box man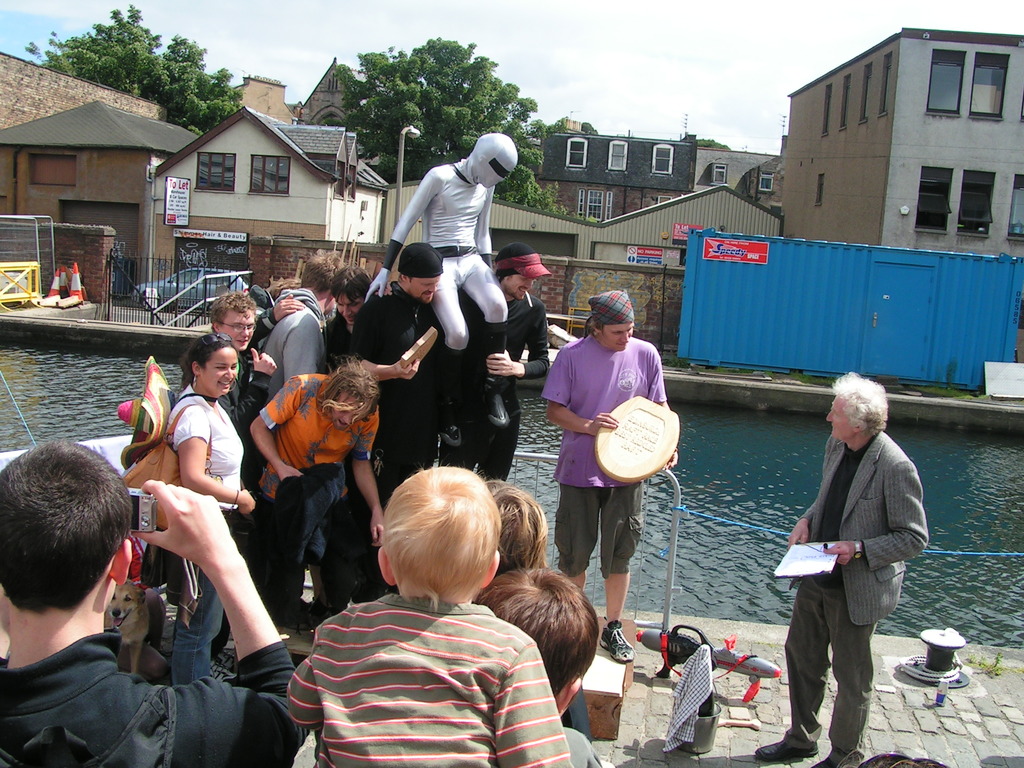
[262, 250, 346, 394]
